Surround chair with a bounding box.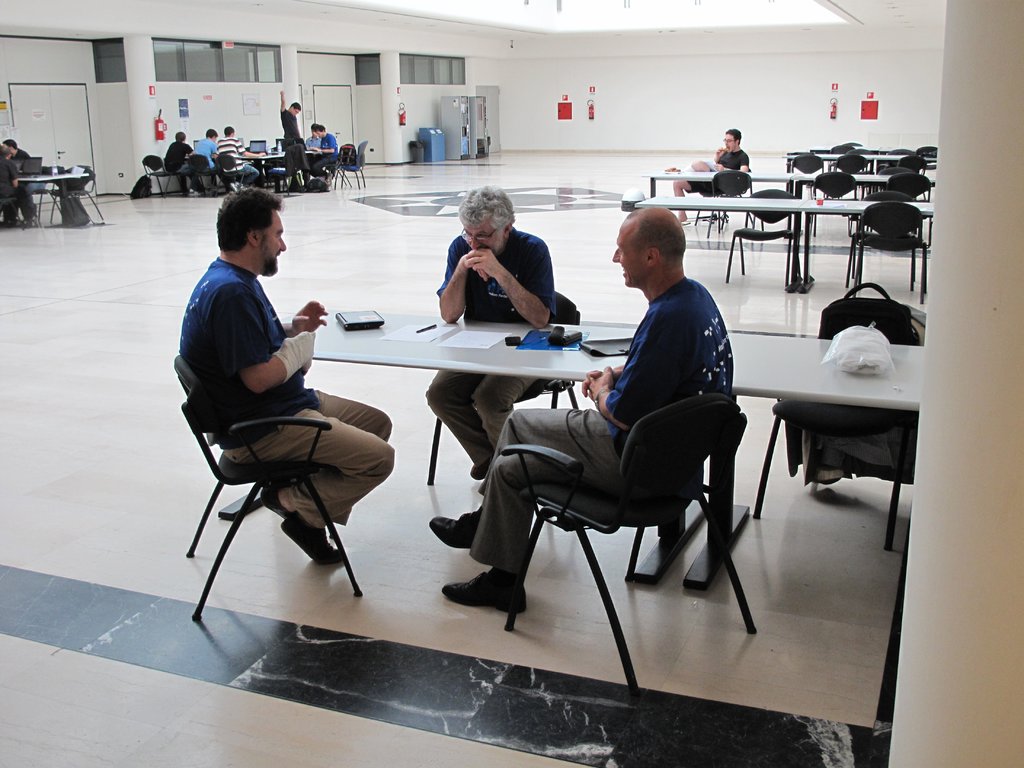
[840, 153, 866, 169].
